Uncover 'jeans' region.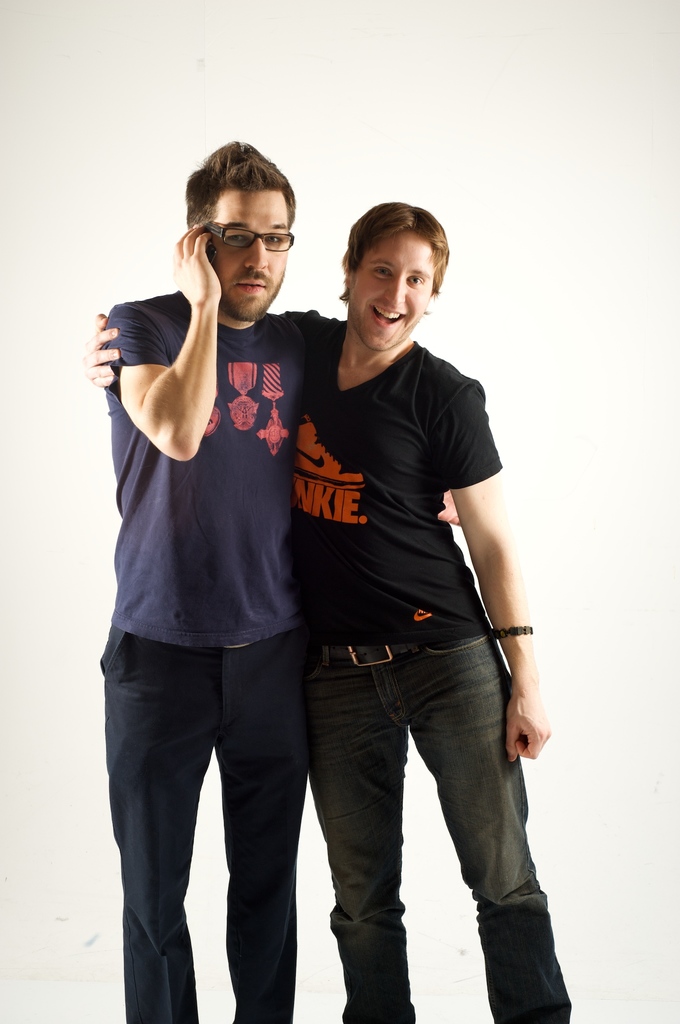
Uncovered: rect(282, 602, 571, 1023).
